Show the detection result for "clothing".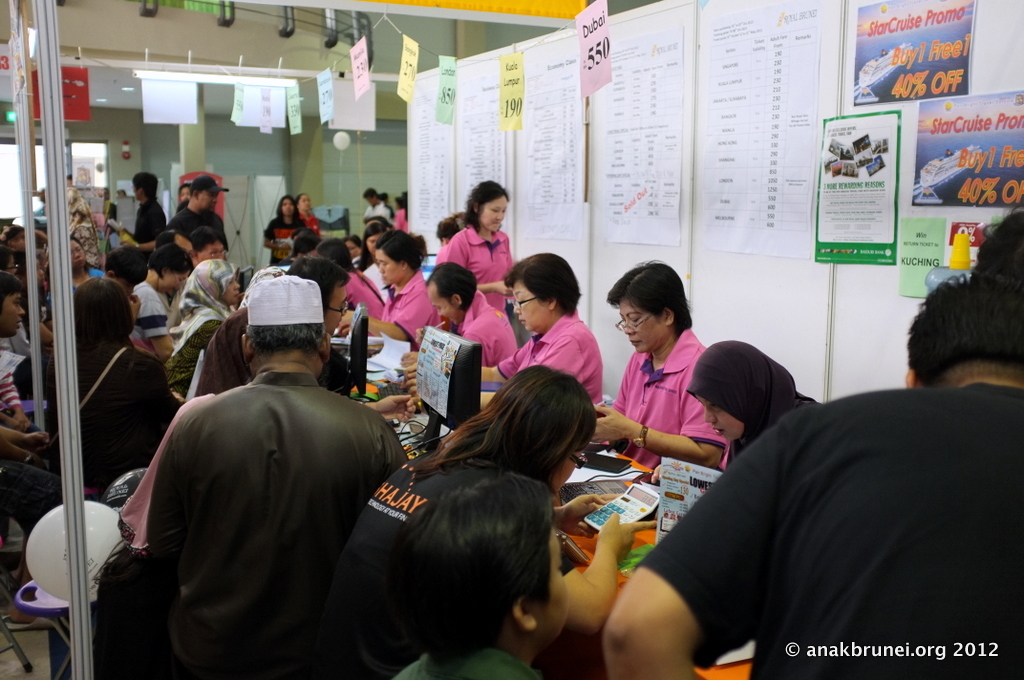
(393, 210, 405, 235).
